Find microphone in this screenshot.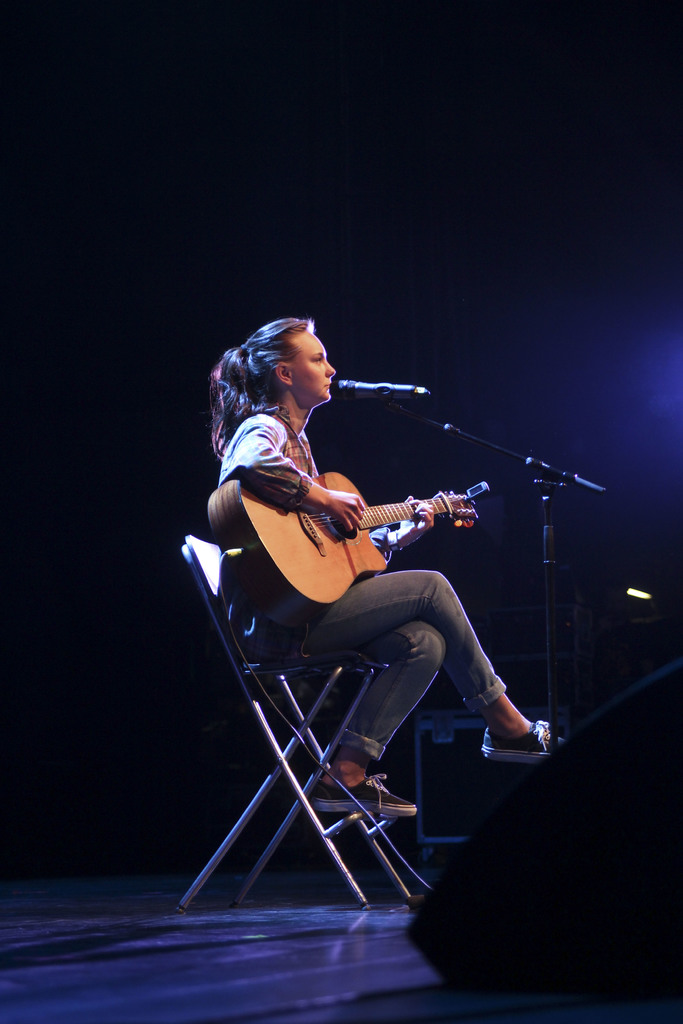
The bounding box for microphone is Rect(341, 378, 430, 397).
